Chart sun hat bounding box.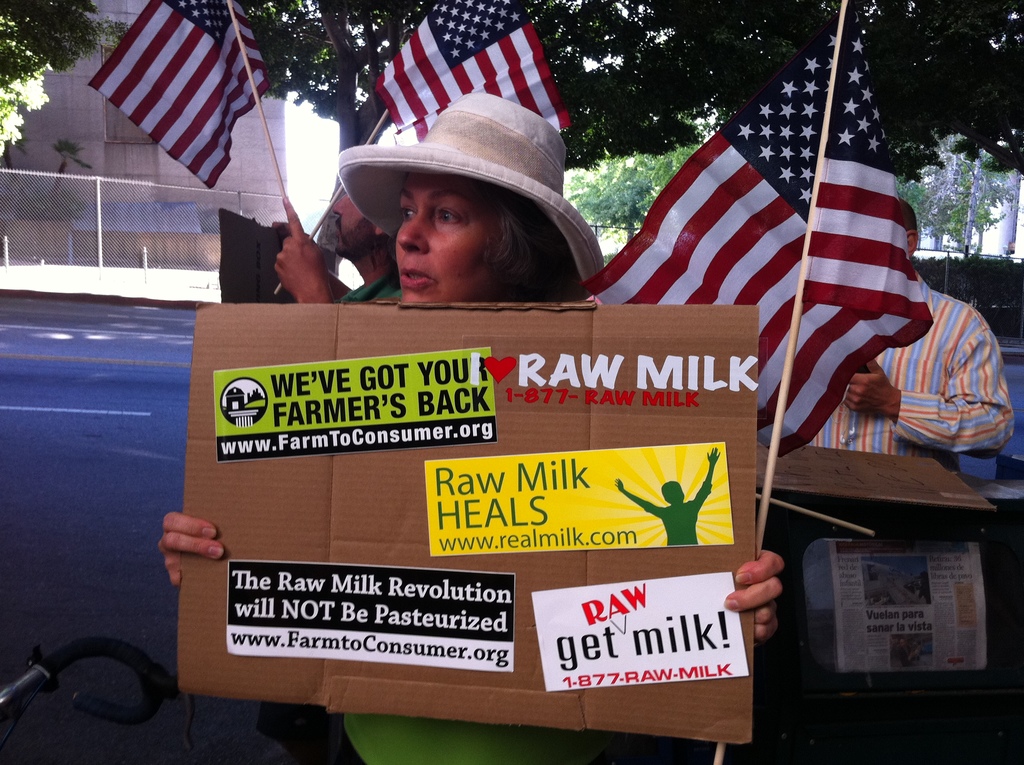
Charted: <bbox>332, 93, 611, 293</bbox>.
